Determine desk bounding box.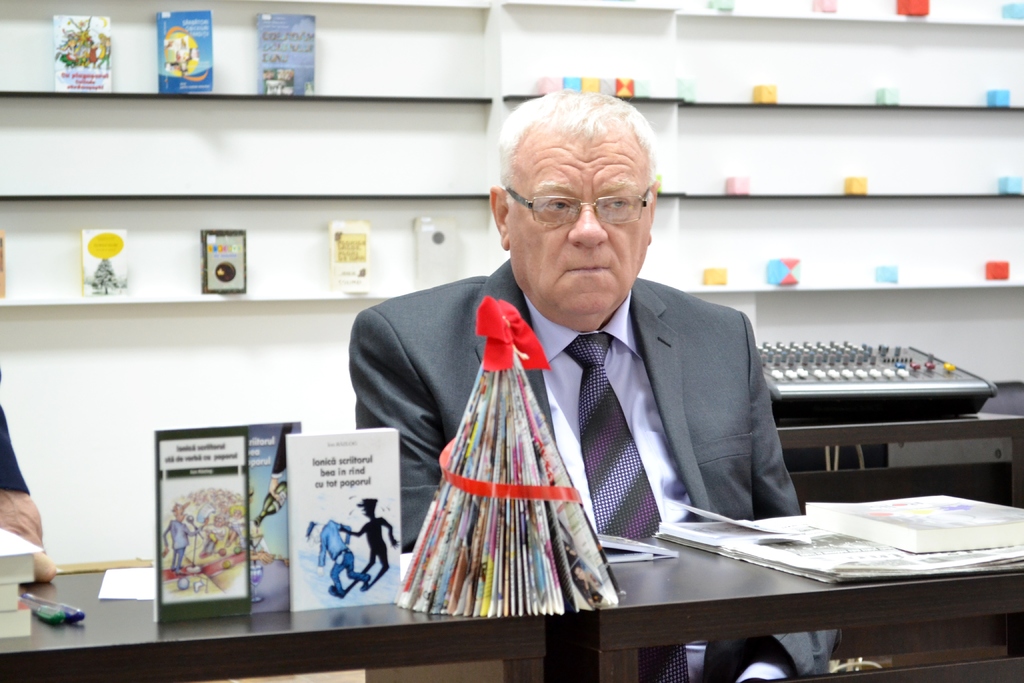
Determined: {"left": 0, "top": 550, "right": 545, "bottom": 682}.
